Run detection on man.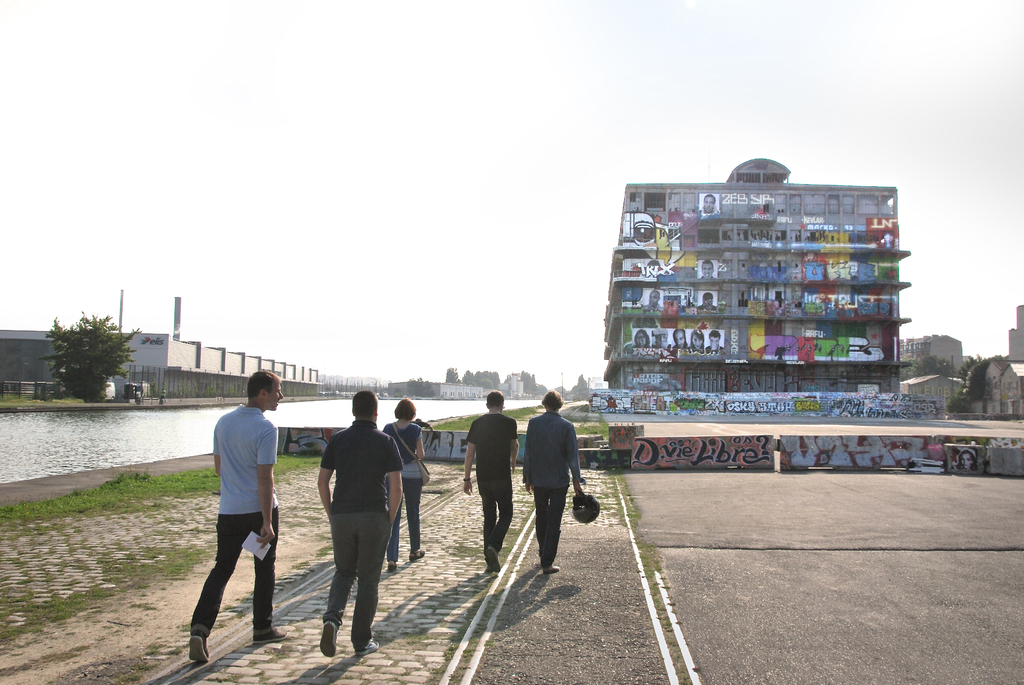
Result: <bbox>524, 391, 584, 574</bbox>.
